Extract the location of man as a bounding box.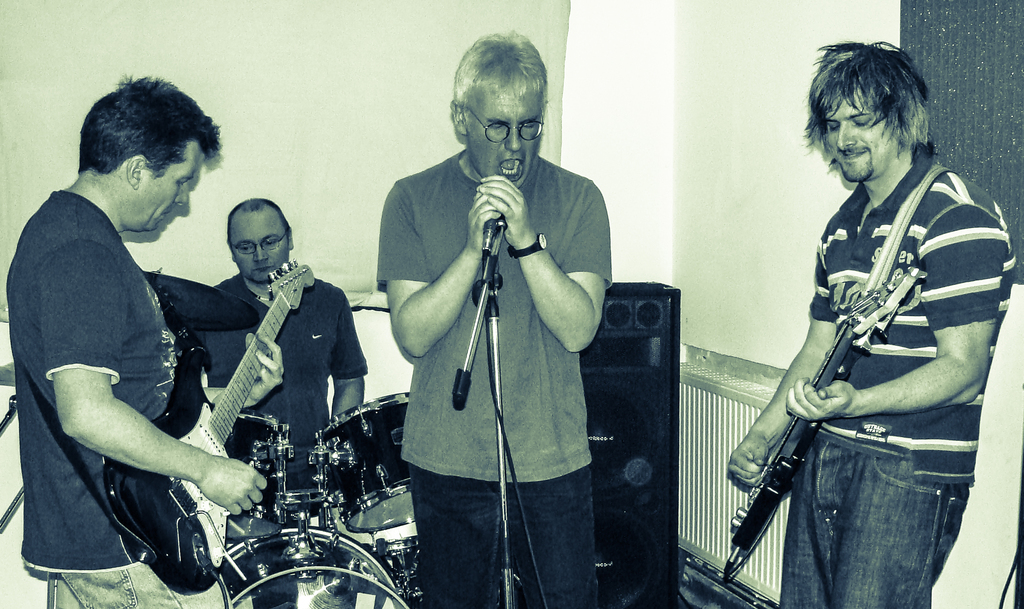
(left=376, top=38, right=625, bottom=597).
